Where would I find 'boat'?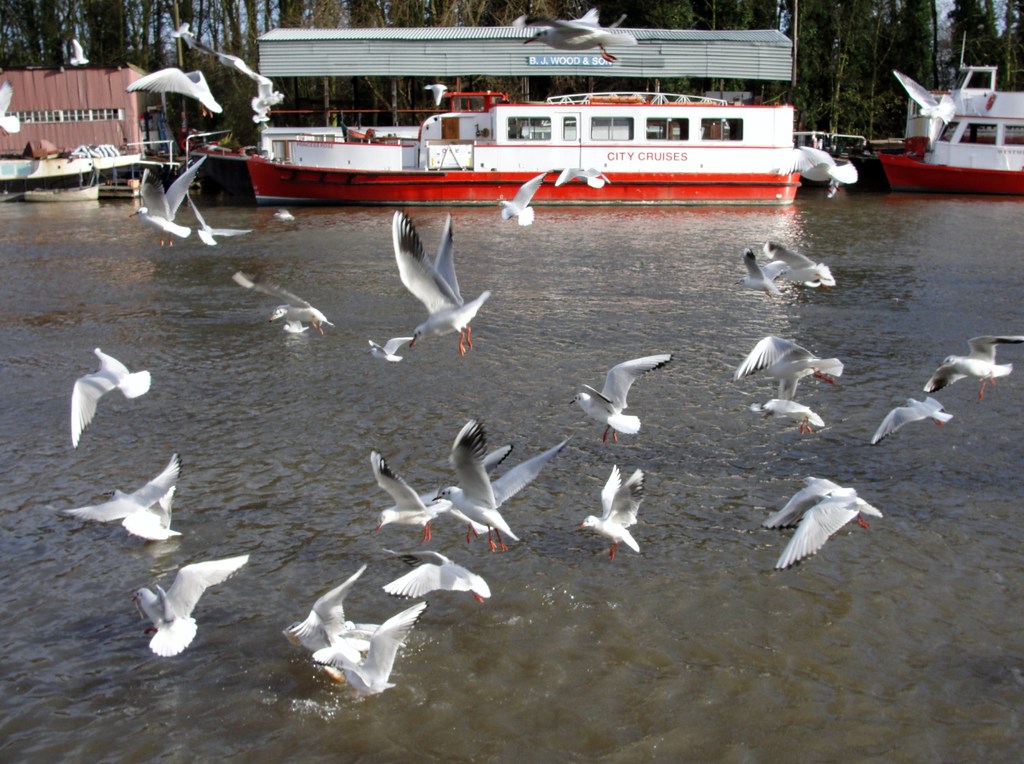
At (191,19,827,209).
